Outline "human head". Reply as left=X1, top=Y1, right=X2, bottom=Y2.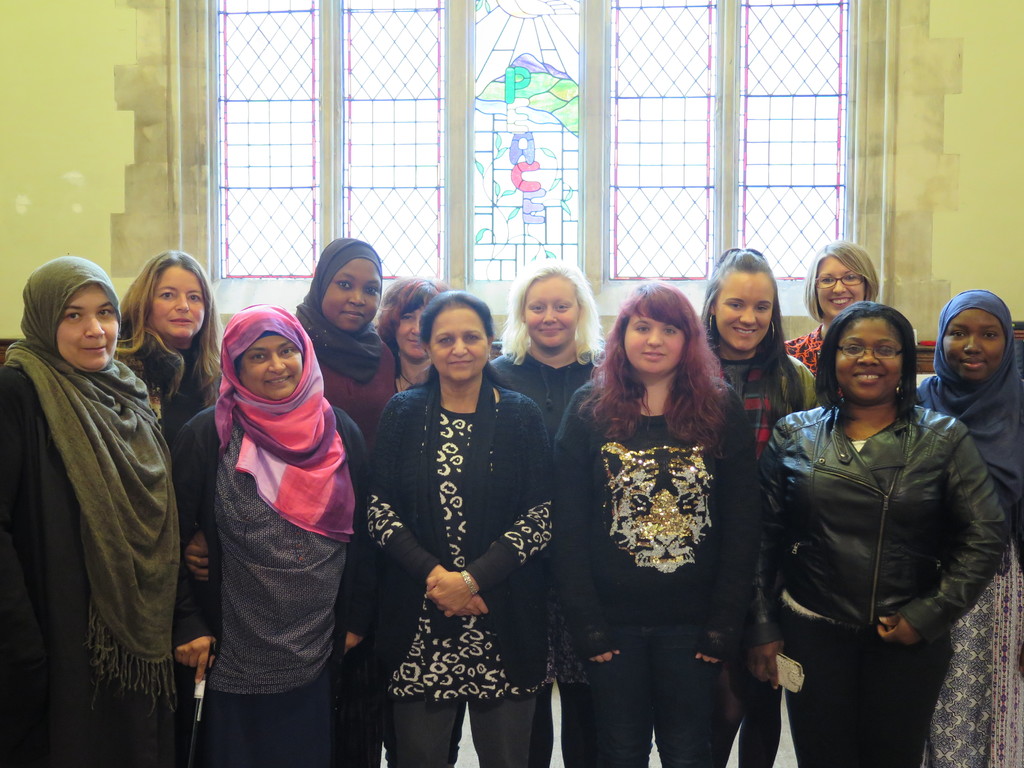
left=136, top=248, right=207, bottom=340.
